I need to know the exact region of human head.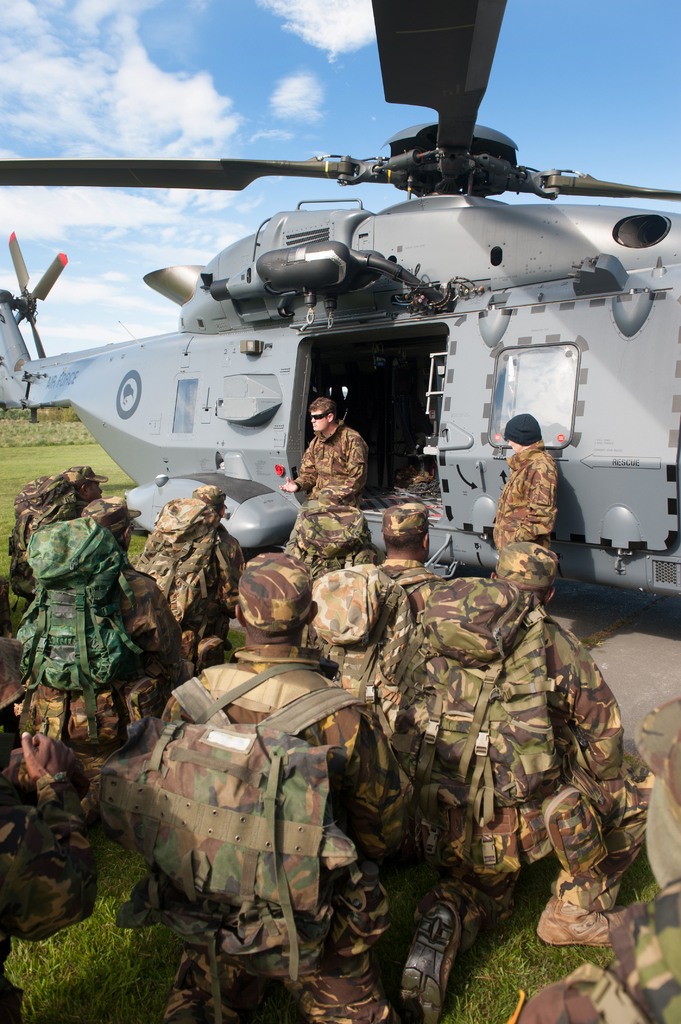
Region: [491,545,559,604].
